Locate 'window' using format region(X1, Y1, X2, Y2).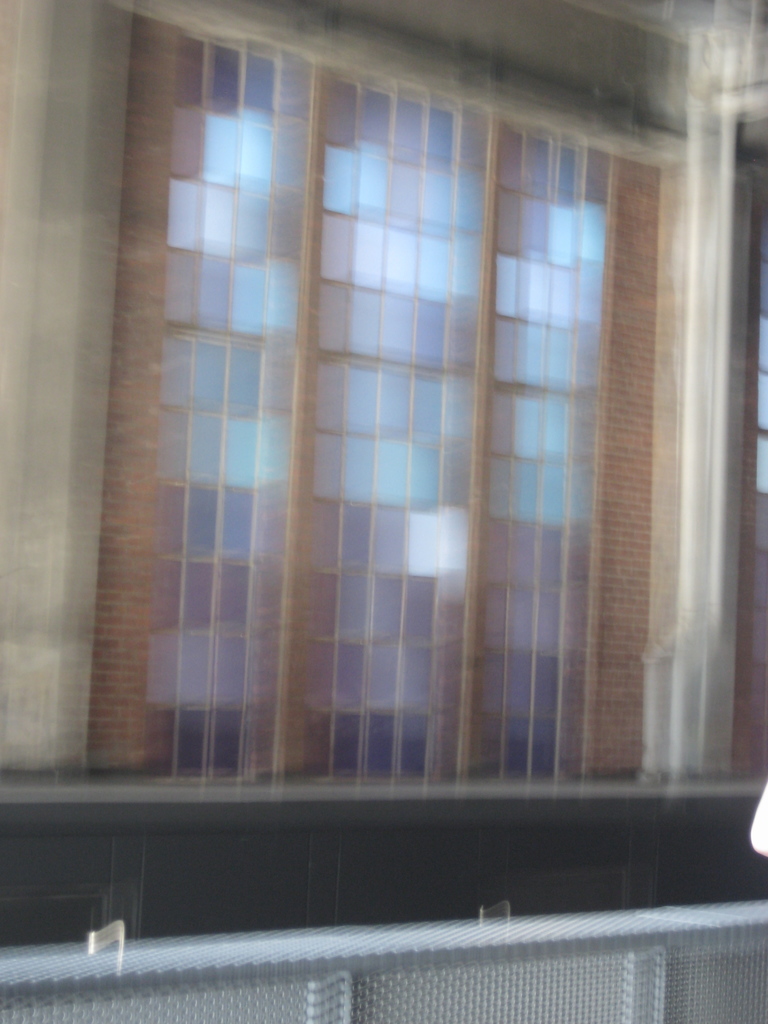
region(85, 4, 694, 780).
